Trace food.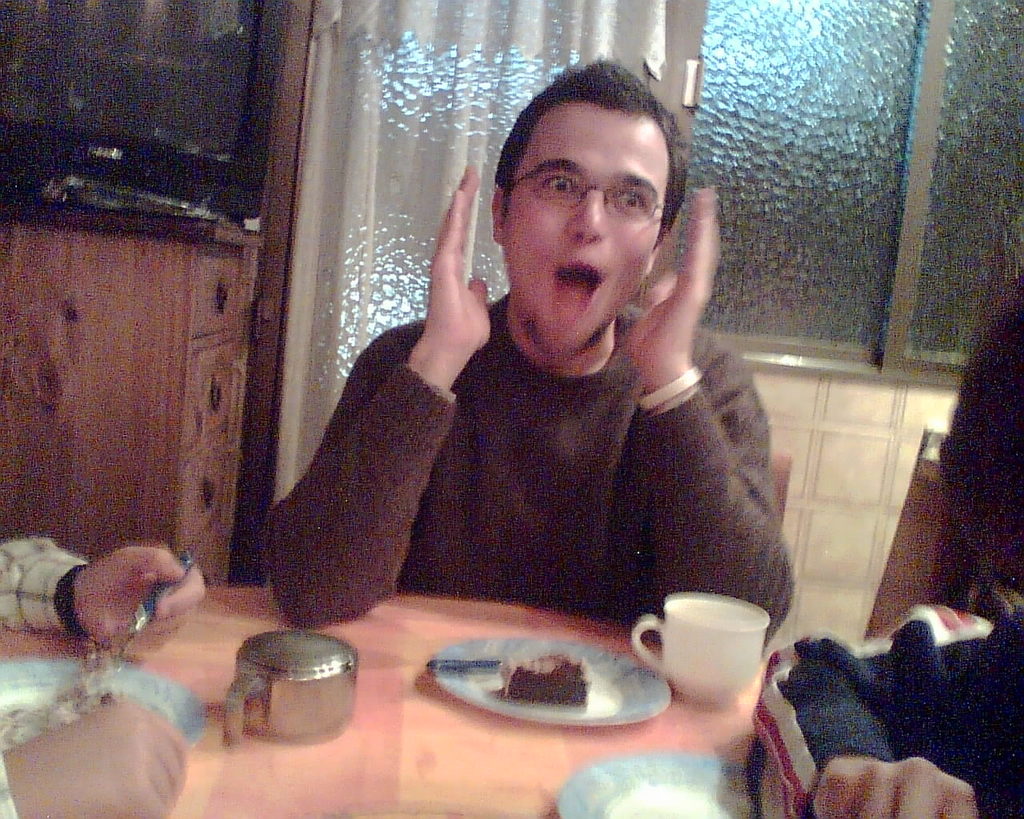
Traced to box=[498, 642, 585, 701].
